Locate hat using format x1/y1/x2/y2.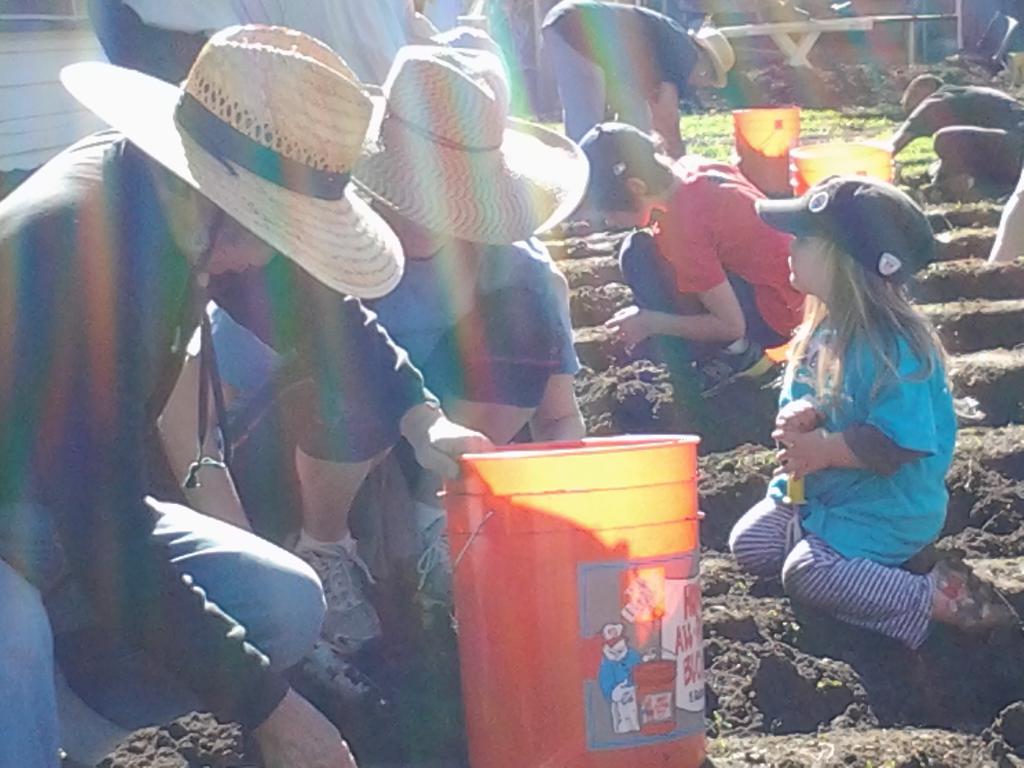
141/4/435/309.
